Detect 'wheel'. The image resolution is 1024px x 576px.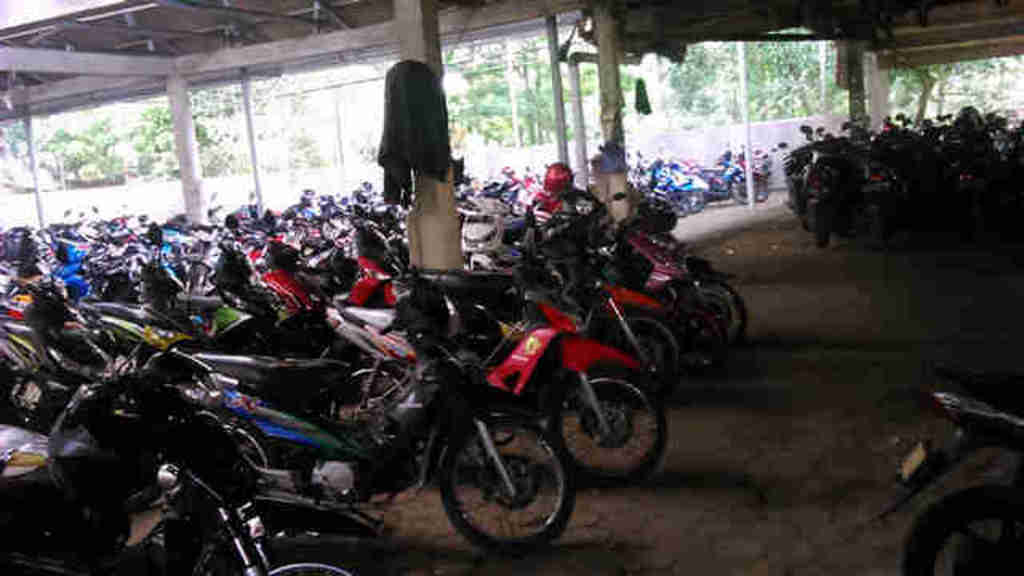
[left=432, top=418, right=579, bottom=557].
